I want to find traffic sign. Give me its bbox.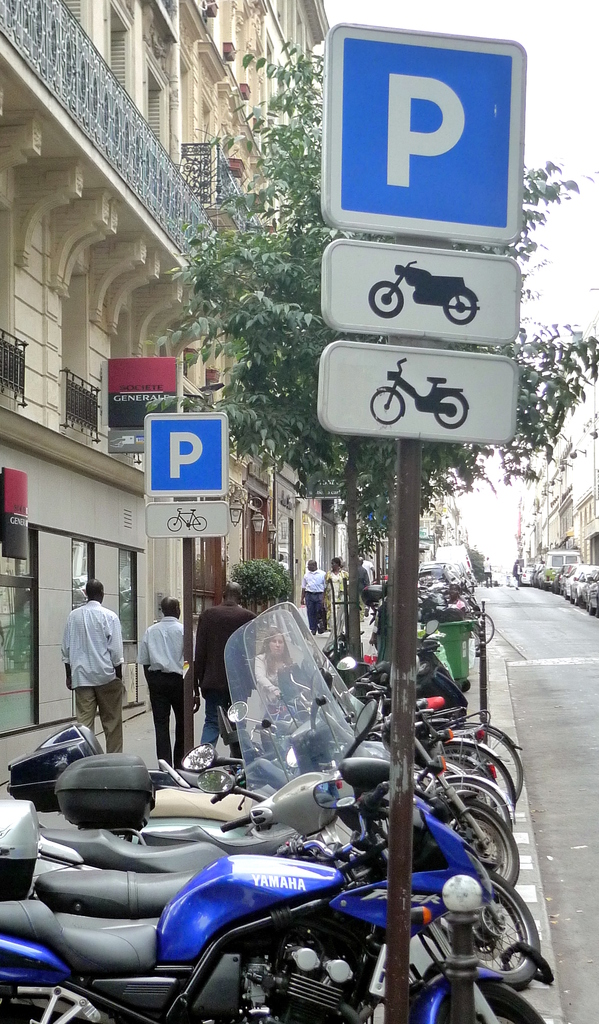
Rect(322, 236, 523, 346).
